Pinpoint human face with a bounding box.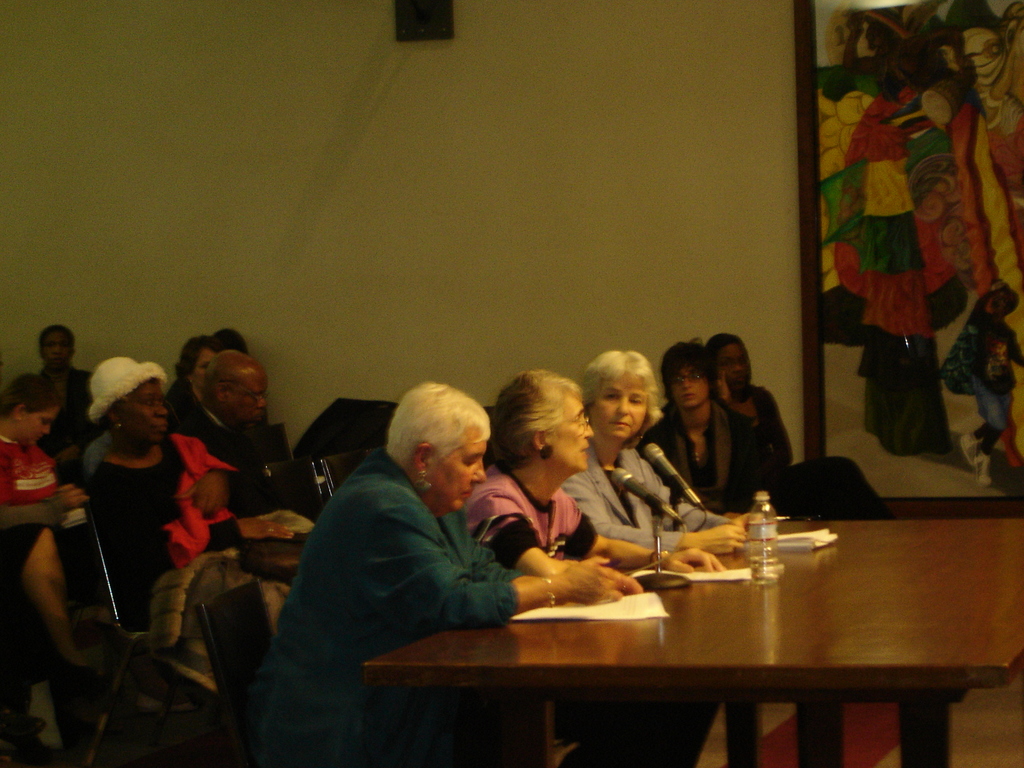
bbox=[114, 378, 163, 440].
